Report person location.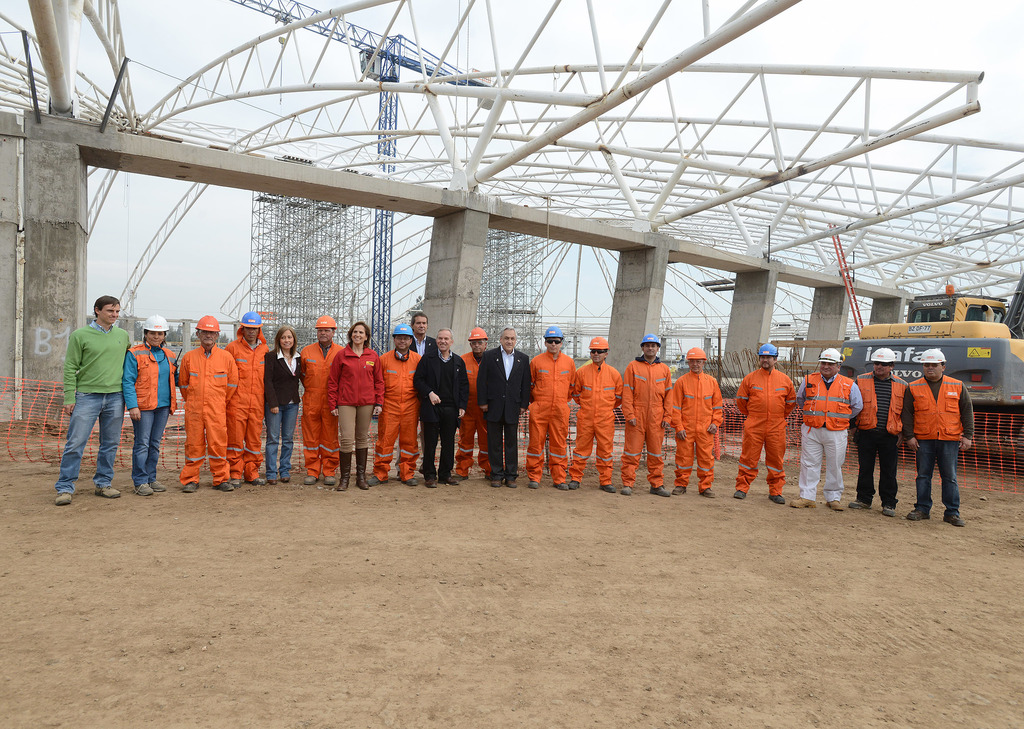
Report: {"left": 479, "top": 332, "right": 535, "bottom": 491}.
